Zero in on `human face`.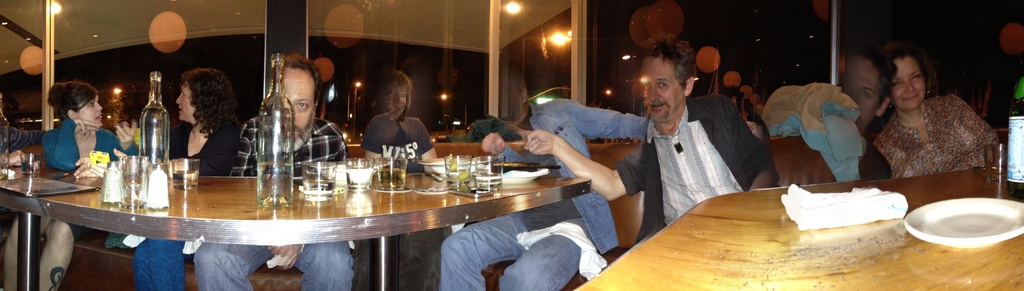
Zeroed in: 73,94,111,121.
